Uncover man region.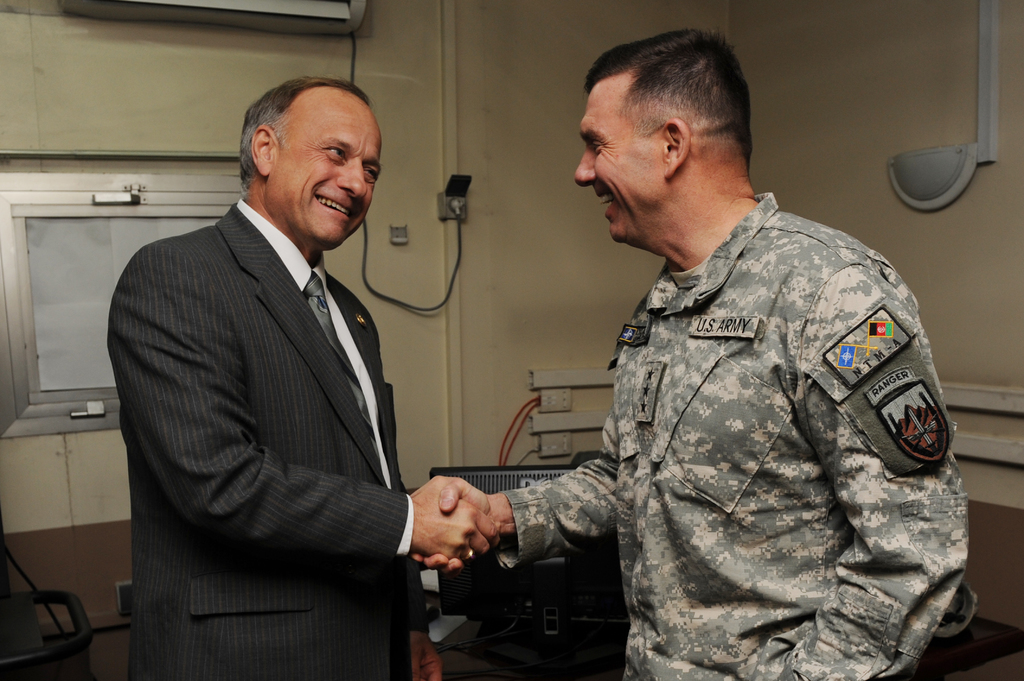
Uncovered: locate(103, 76, 501, 680).
